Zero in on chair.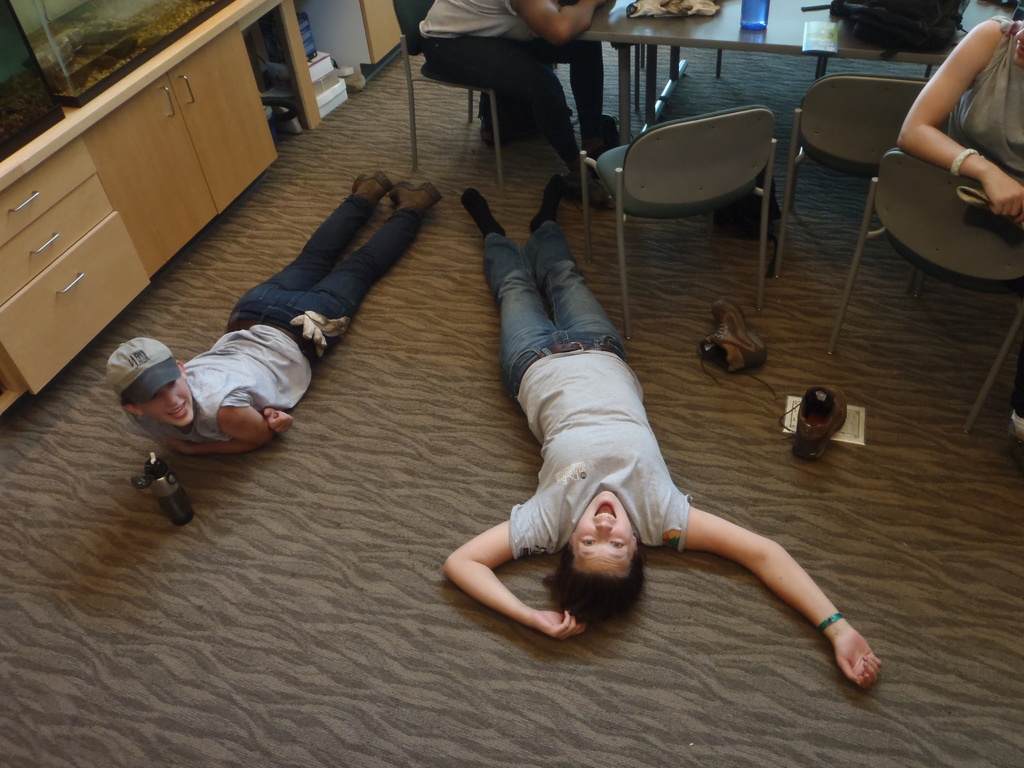
Zeroed in: x1=773 y1=74 x2=959 y2=298.
